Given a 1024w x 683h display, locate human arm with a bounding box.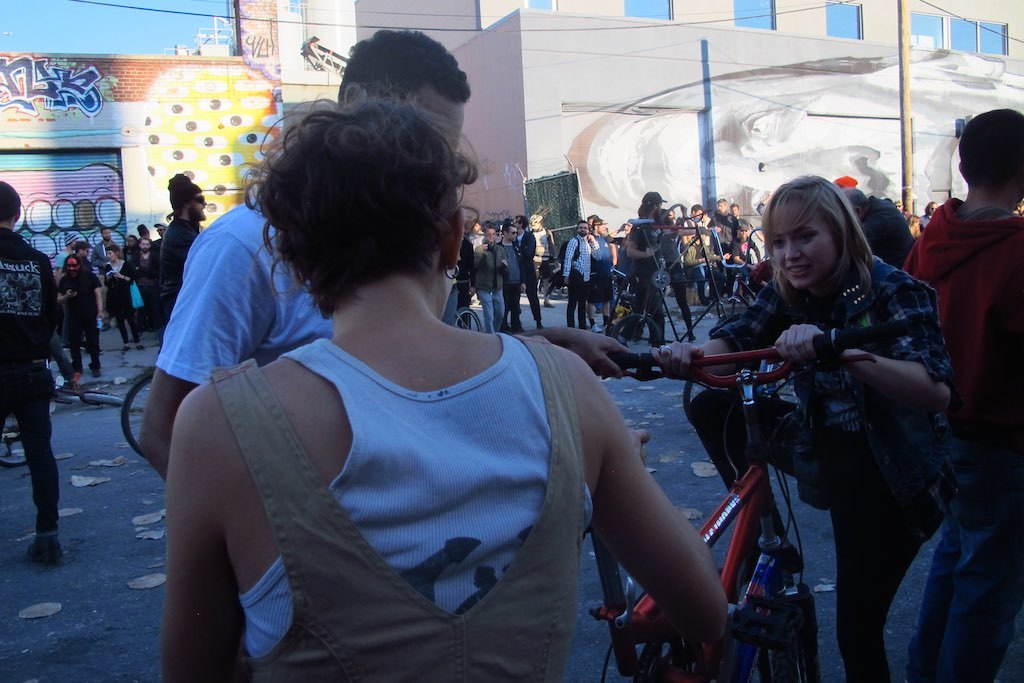
Located: Rect(153, 377, 235, 682).
